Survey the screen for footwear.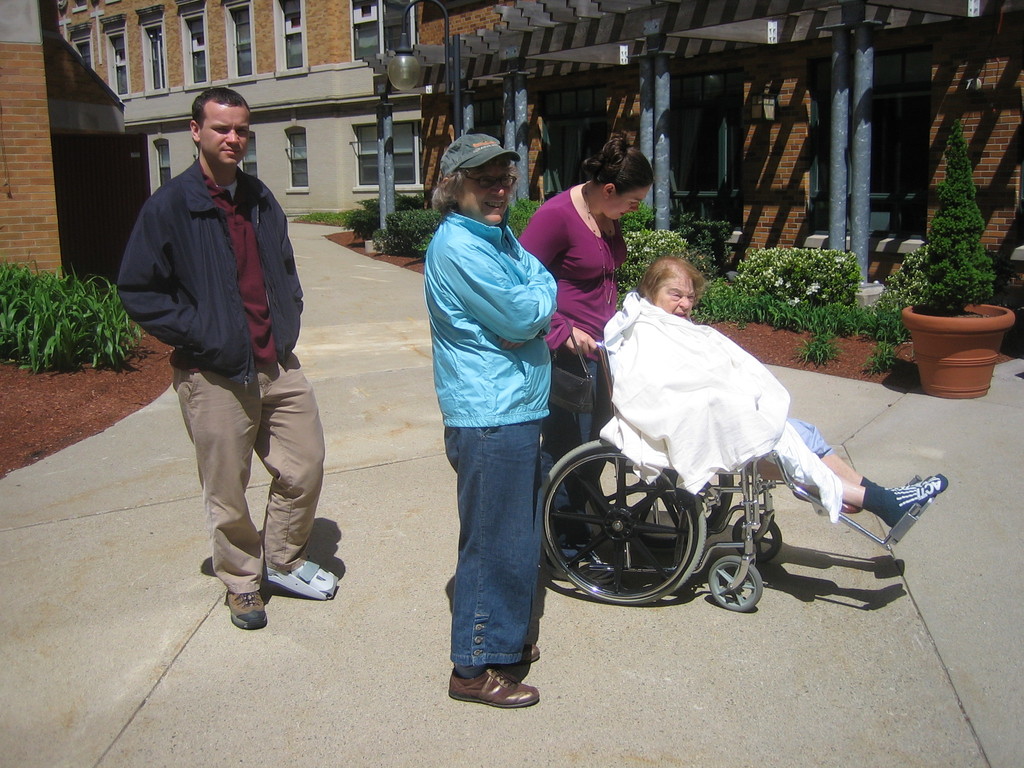
Survey found: [x1=223, y1=580, x2=265, y2=633].
